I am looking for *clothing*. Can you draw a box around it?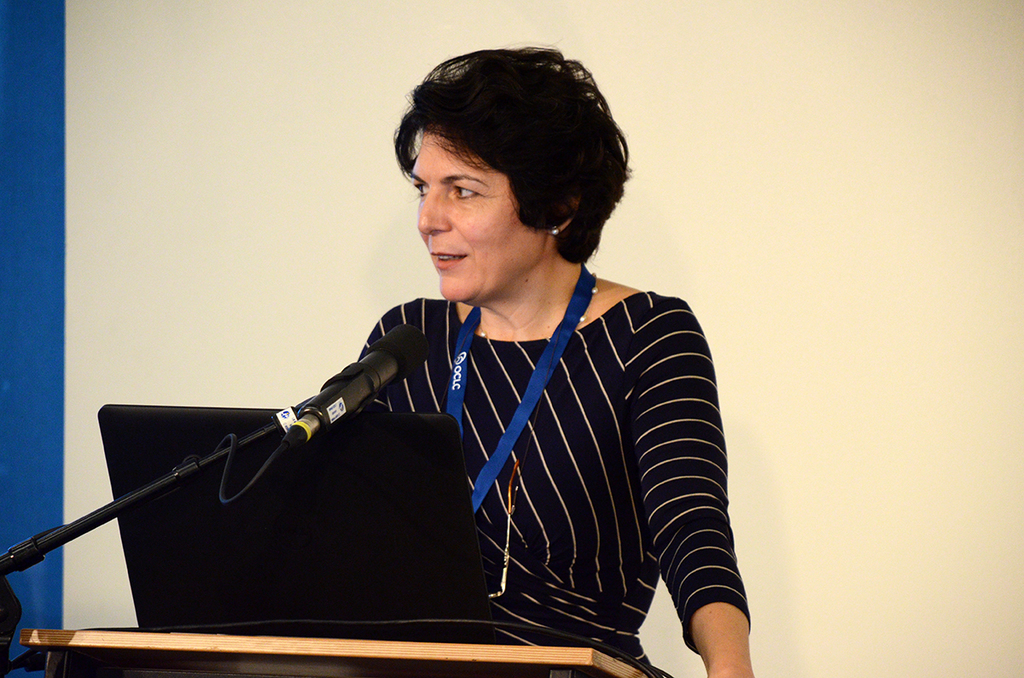
Sure, the bounding box is BBox(265, 236, 752, 665).
